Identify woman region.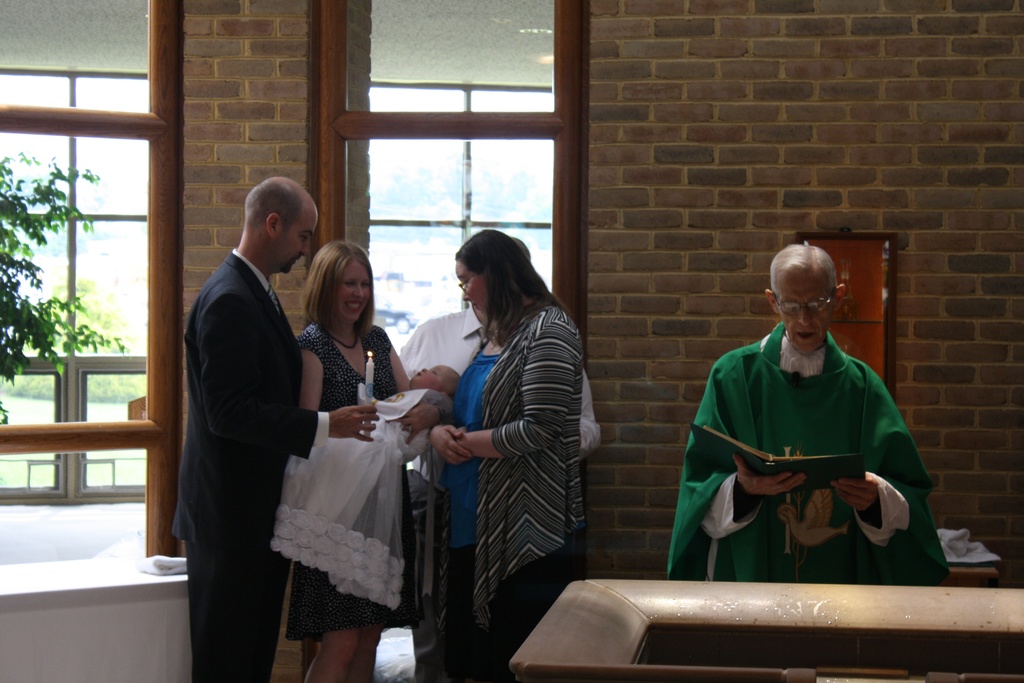
Region: BBox(285, 239, 423, 682).
